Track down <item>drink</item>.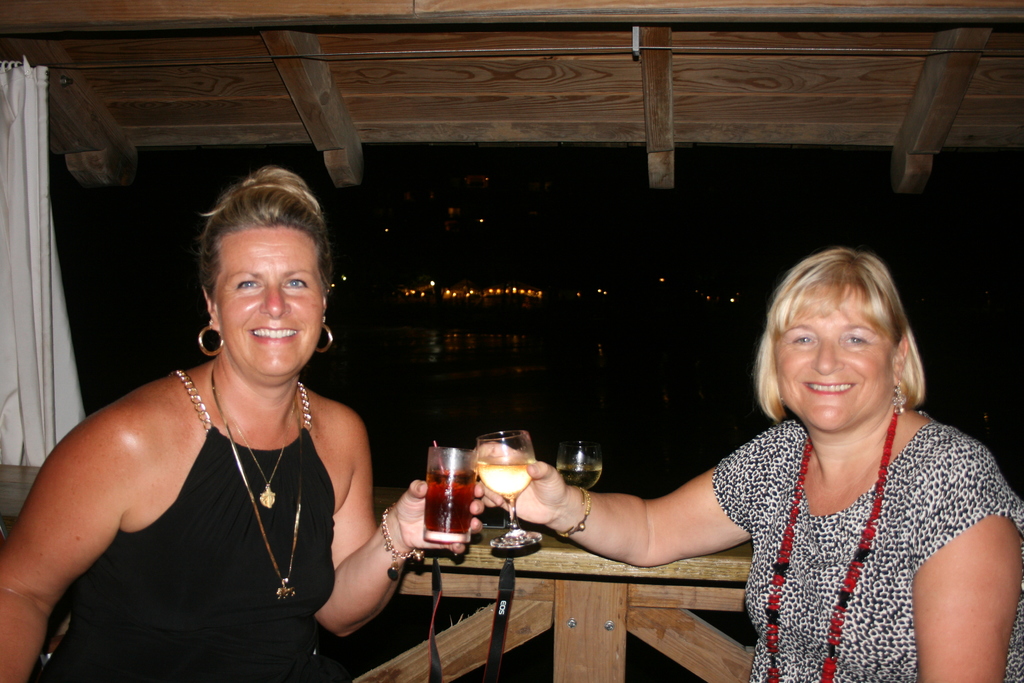
Tracked to [426,472,477,532].
